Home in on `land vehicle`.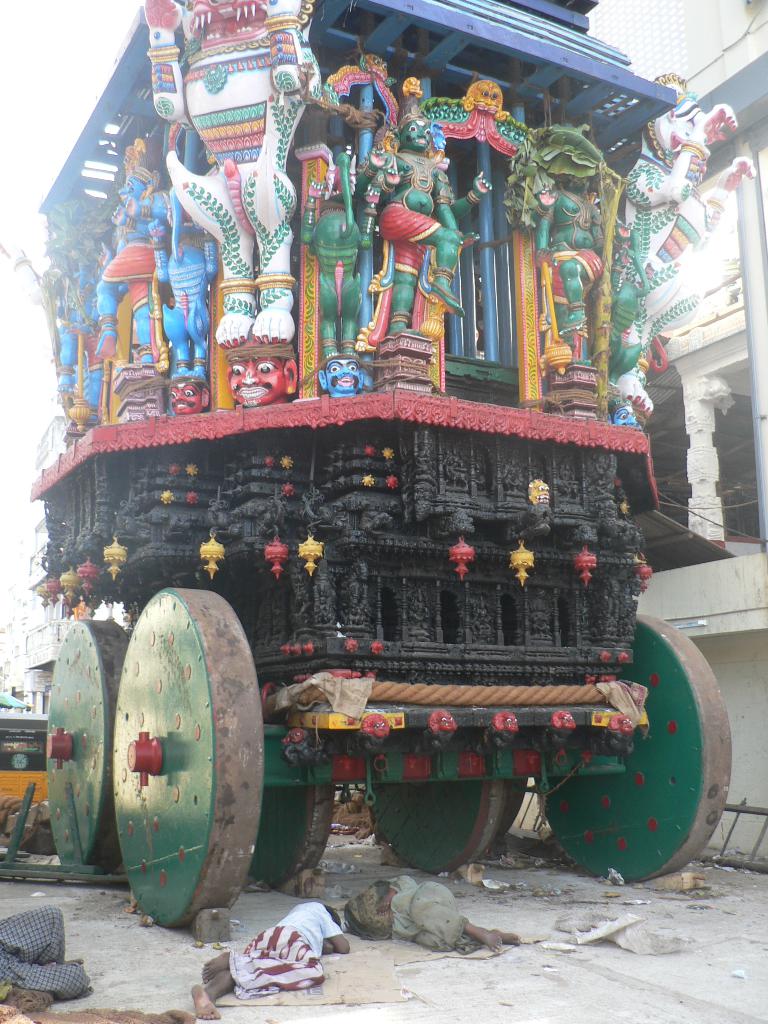
Homed in at 26, 0, 737, 924.
